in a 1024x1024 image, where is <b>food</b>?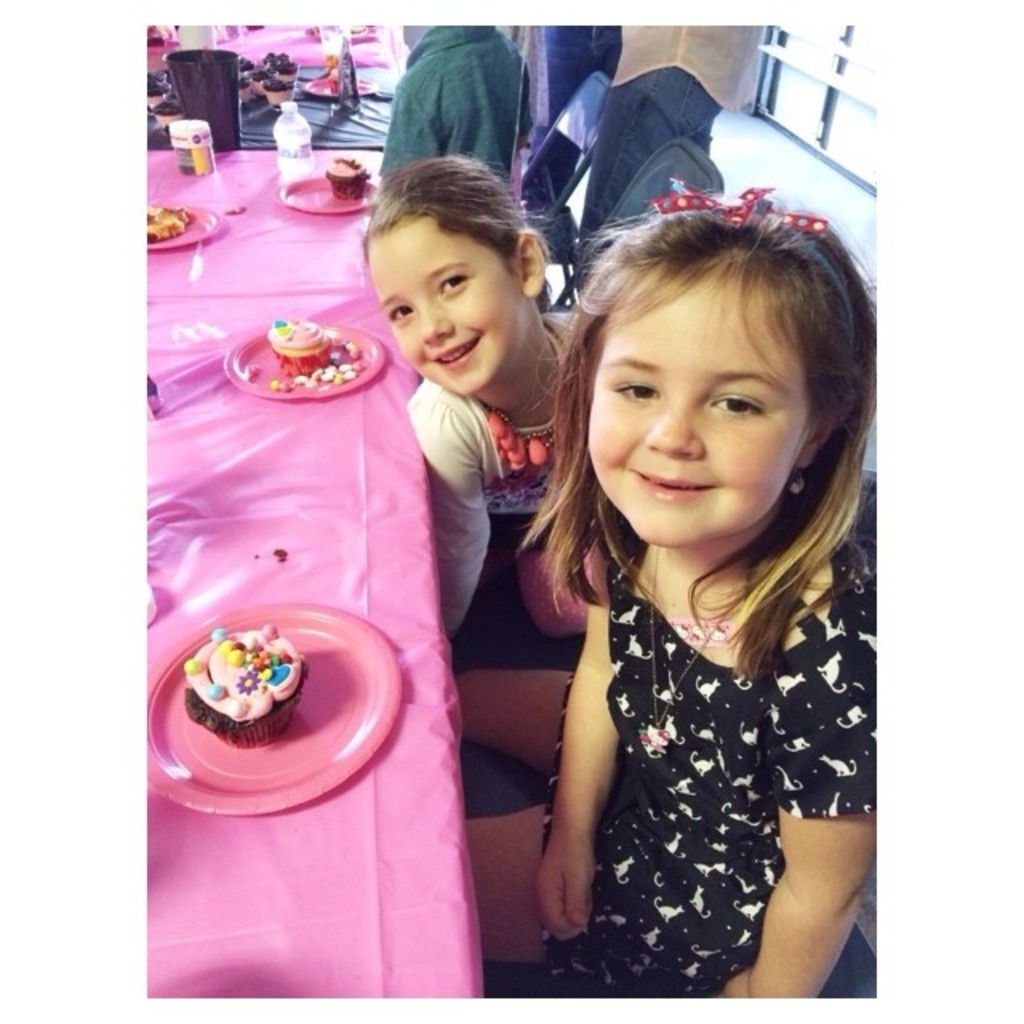
[left=264, top=314, right=366, bottom=394].
